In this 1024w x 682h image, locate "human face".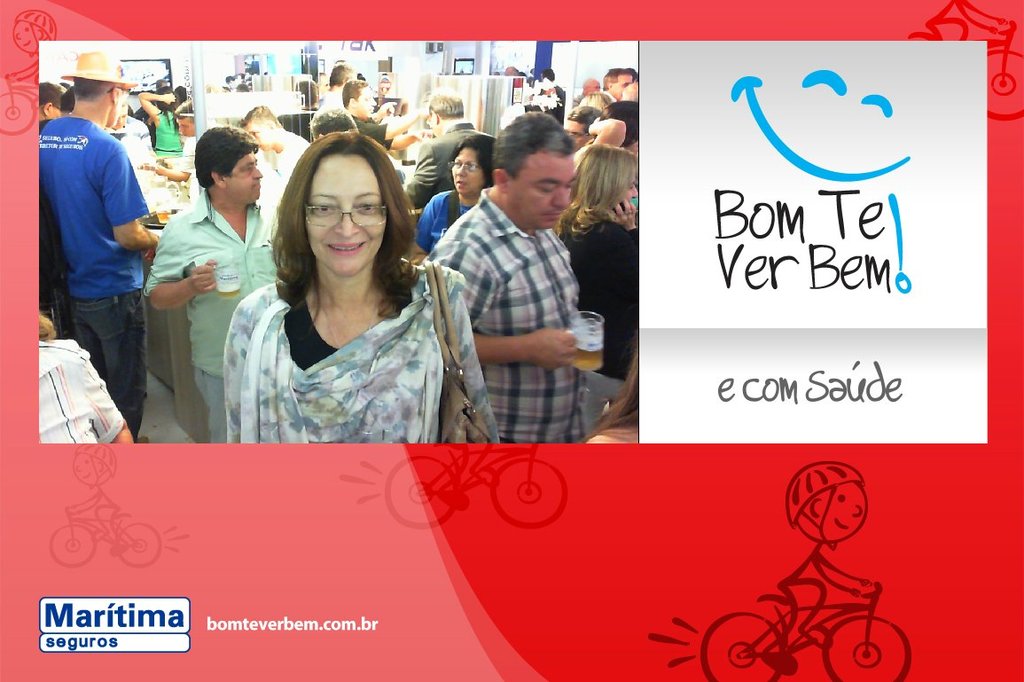
Bounding box: <bbox>245, 118, 272, 153</bbox>.
